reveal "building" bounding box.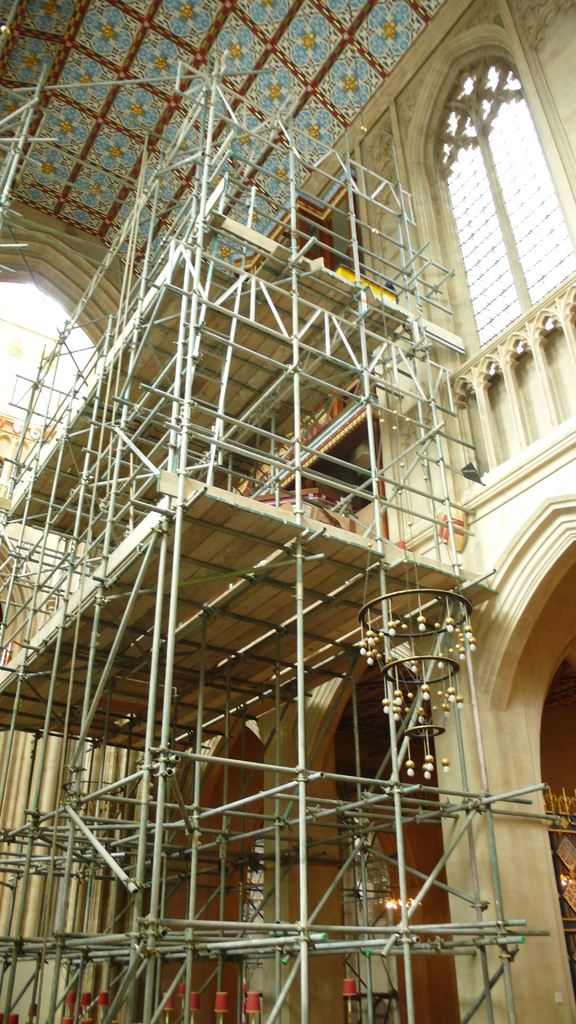
Revealed: 0:0:575:1023.
